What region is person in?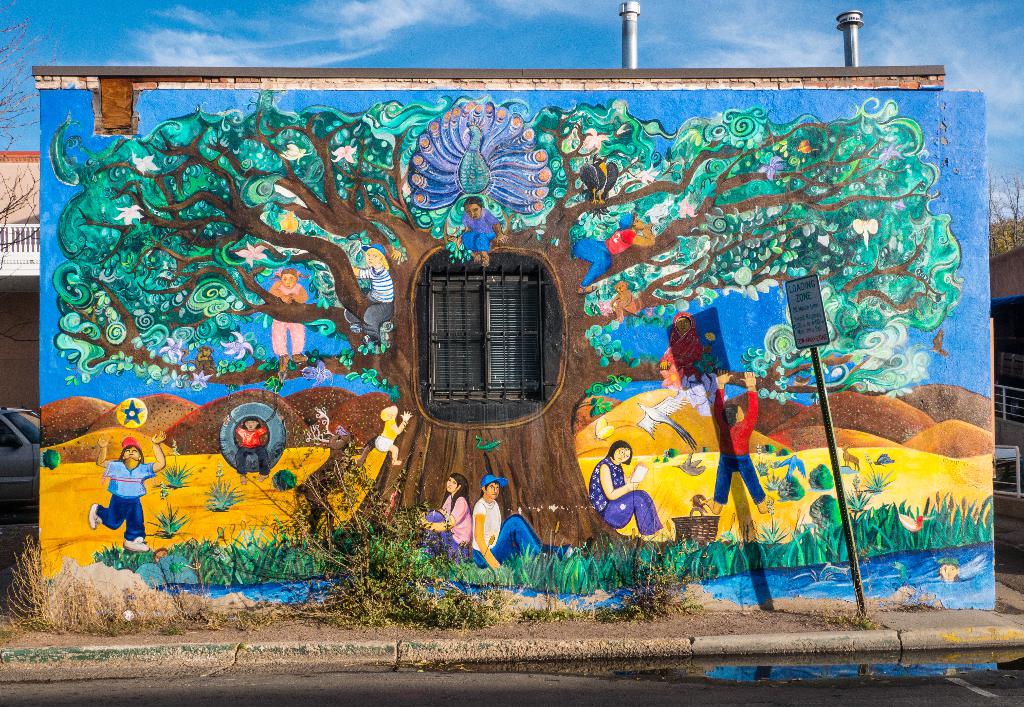
BBox(653, 313, 709, 384).
